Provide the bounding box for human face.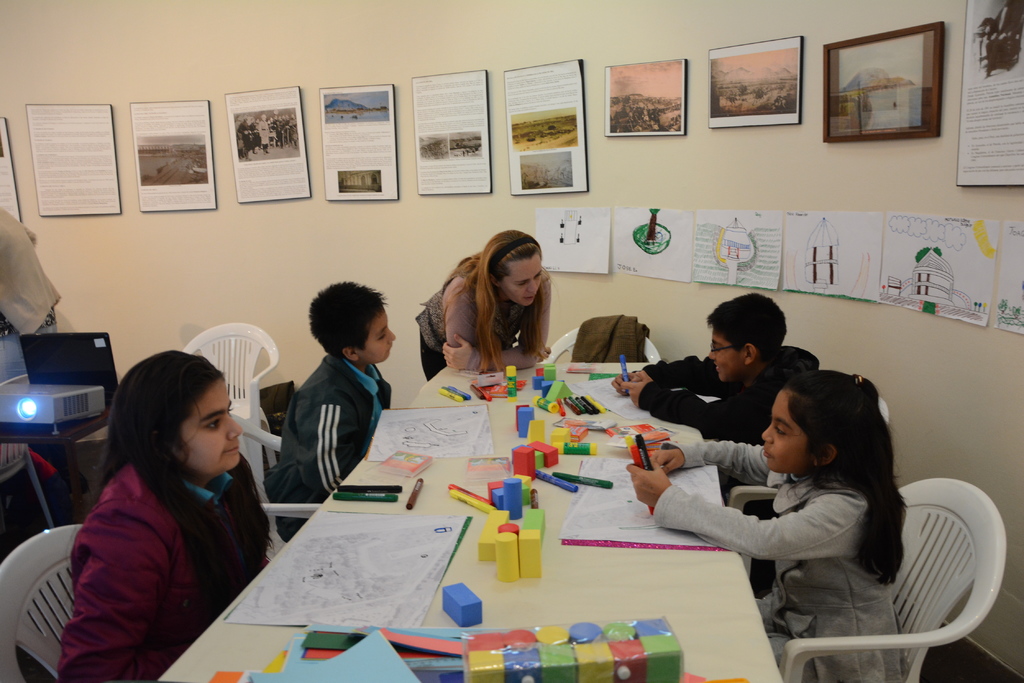
crop(176, 378, 242, 476).
